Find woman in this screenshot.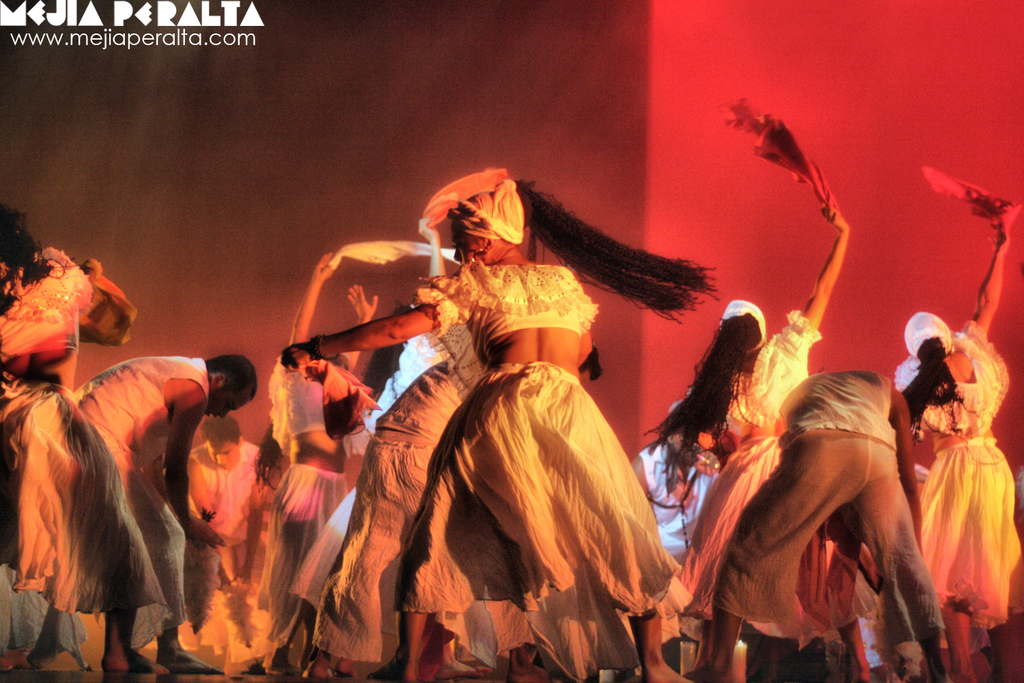
The bounding box for woman is 271 285 382 682.
